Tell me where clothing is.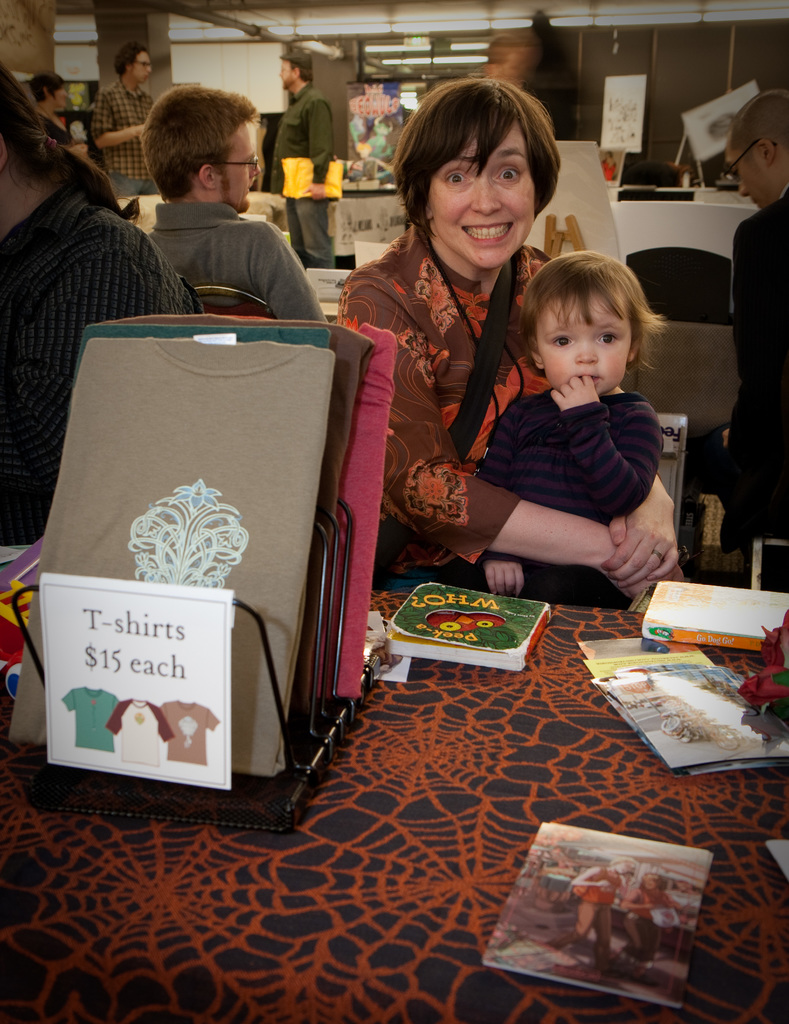
clothing is at left=0, top=184, right=202, bottom=536.
